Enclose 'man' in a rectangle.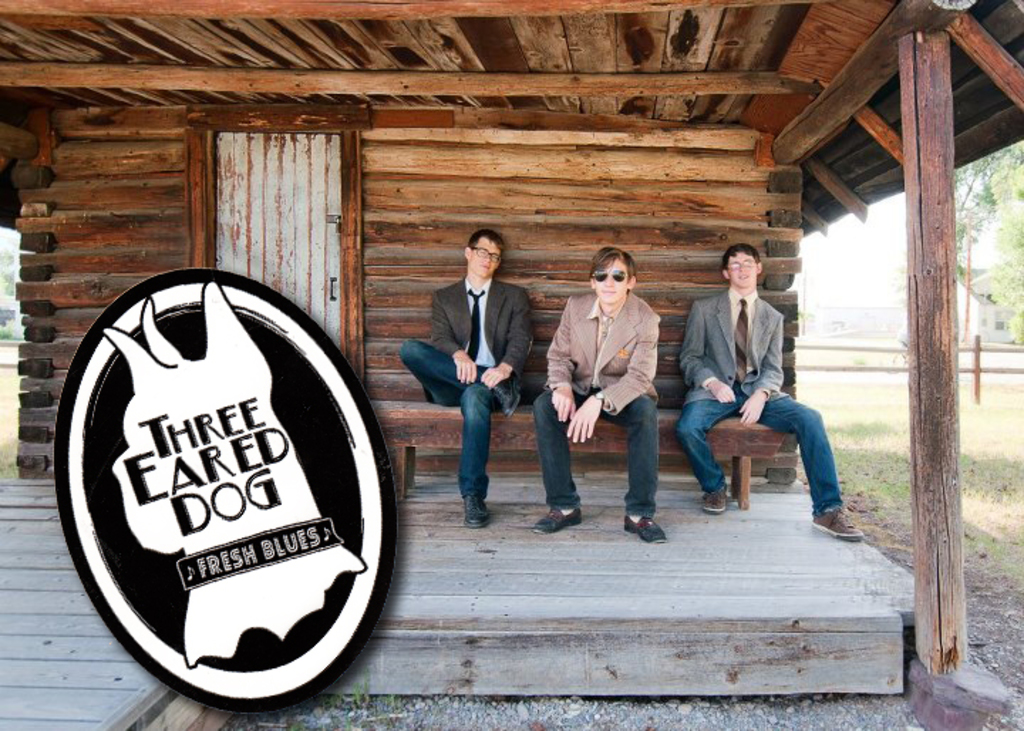
<bbox>526, 242, 673, 543</bbox>.
